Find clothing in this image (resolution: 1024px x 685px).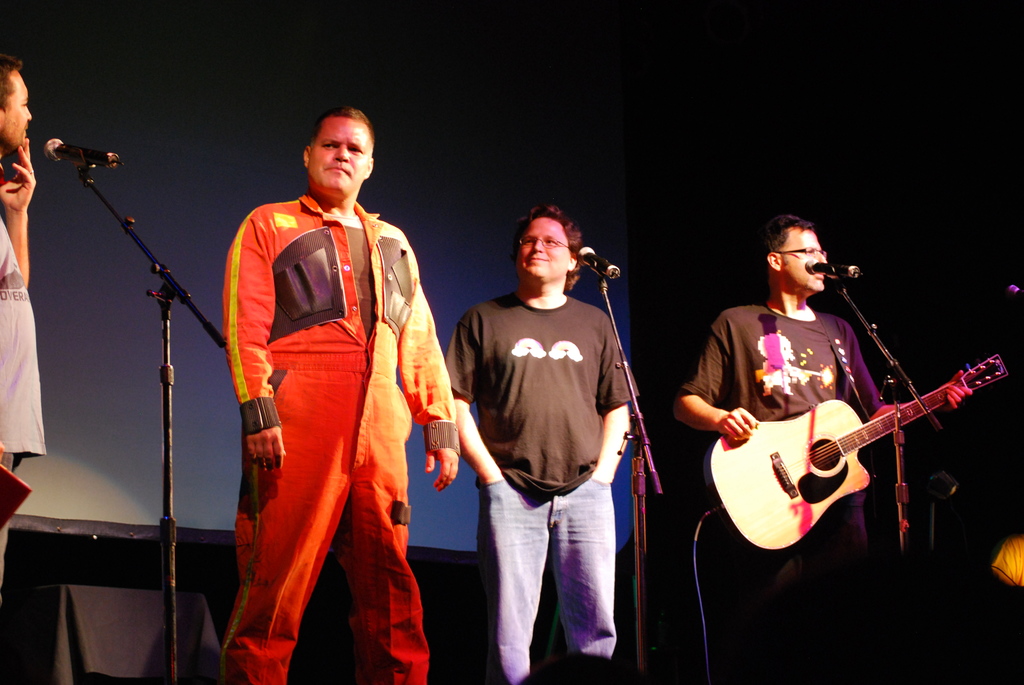
0/210/45/607.
